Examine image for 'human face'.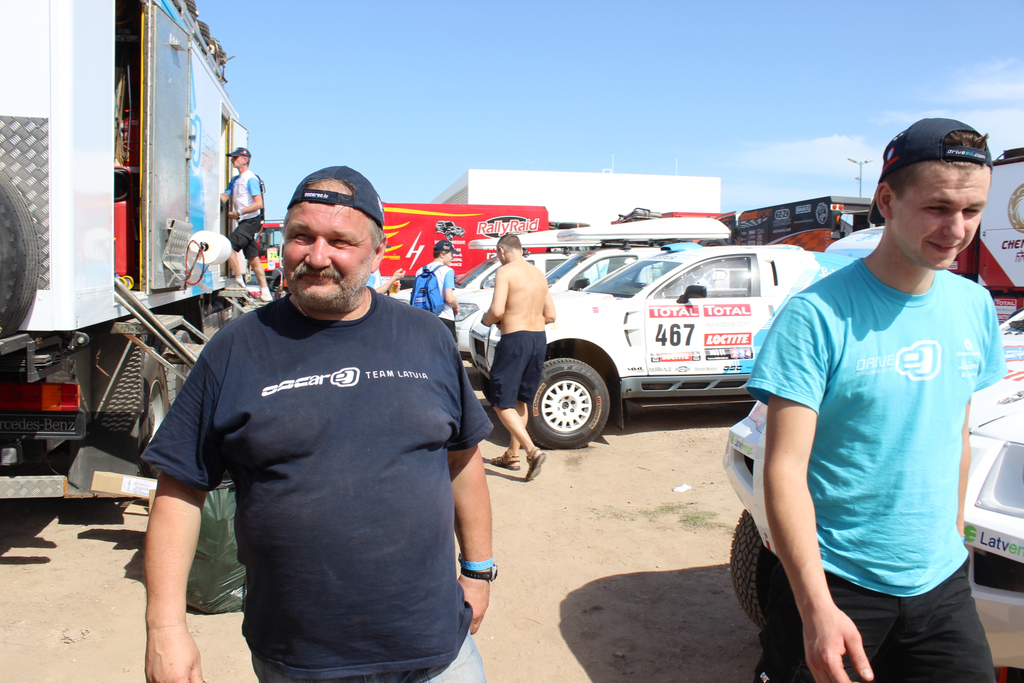
Examination result: <bbox>445, 252, 453, 264</bbox>.
